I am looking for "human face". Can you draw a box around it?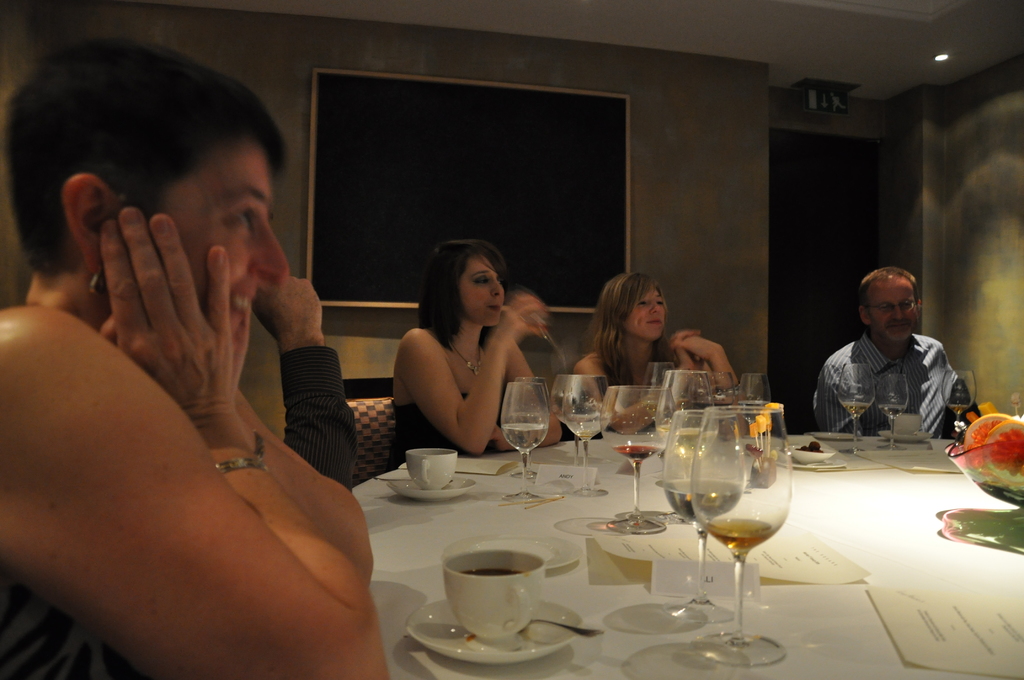
Sure, the bounding box is x1=458 y1=254 x2=506 y2=328.
